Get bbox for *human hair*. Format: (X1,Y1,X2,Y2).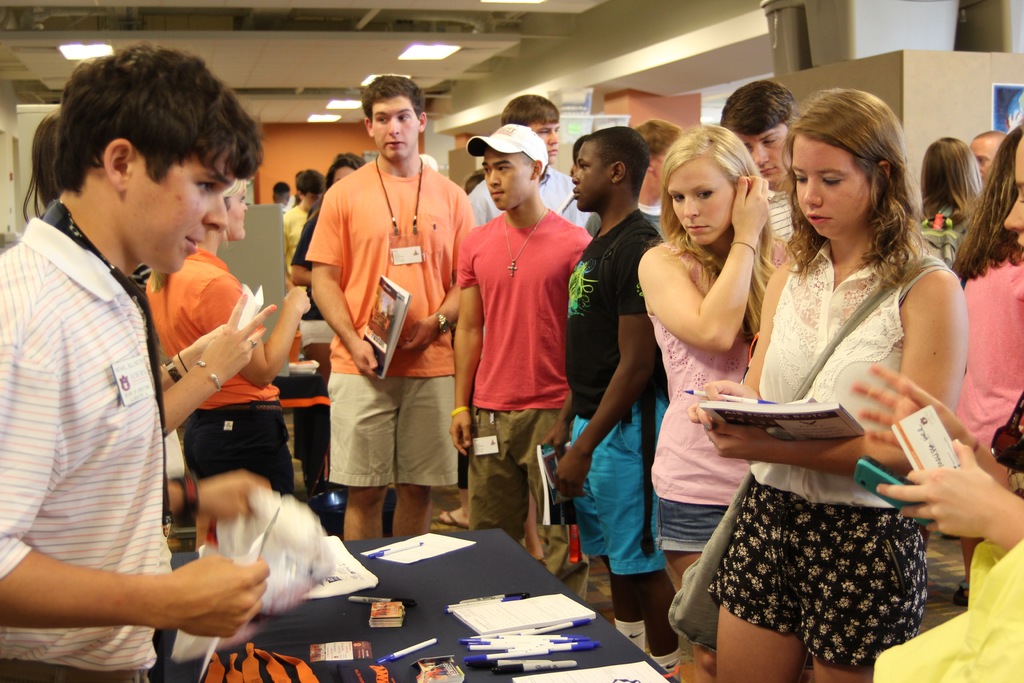
(500,94,559,126).
